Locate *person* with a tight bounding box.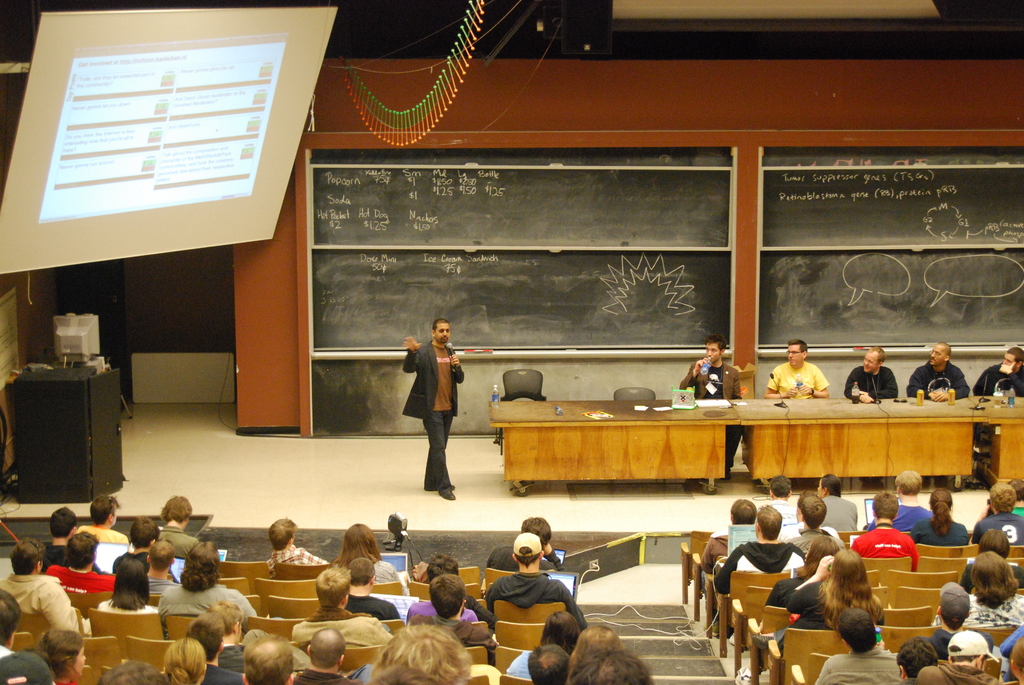
crop(505, 609, 577, 684).
